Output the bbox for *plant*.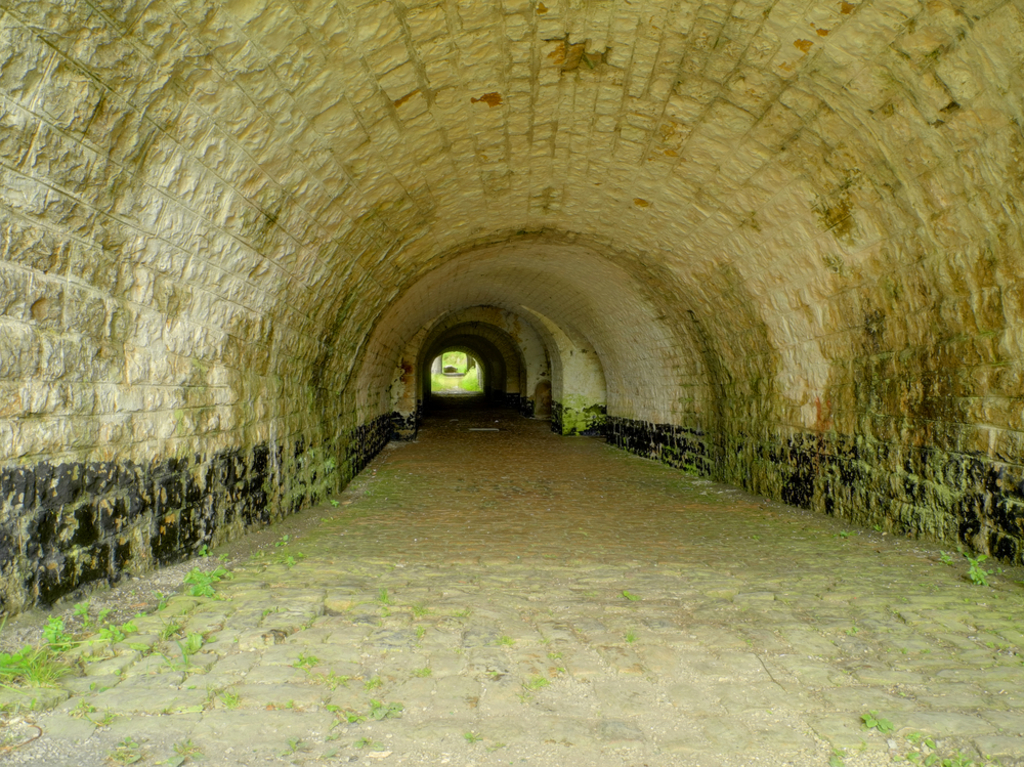
[410,587,430,623].
